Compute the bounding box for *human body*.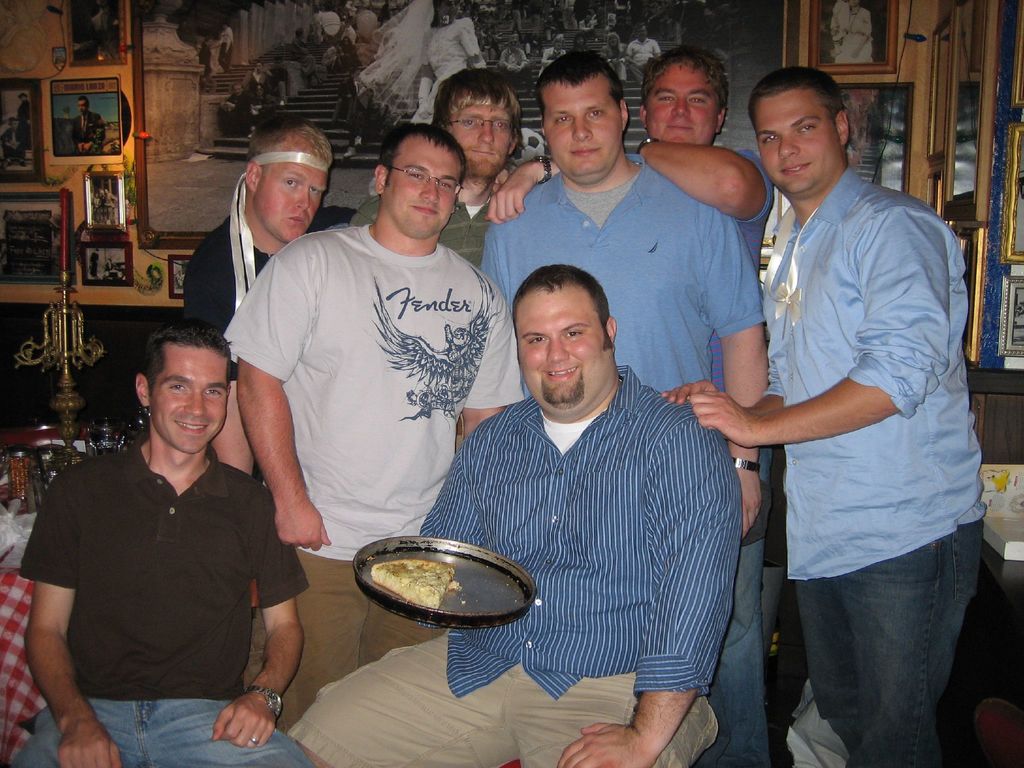
[left=828, top=8, right=878, bottom=65].
